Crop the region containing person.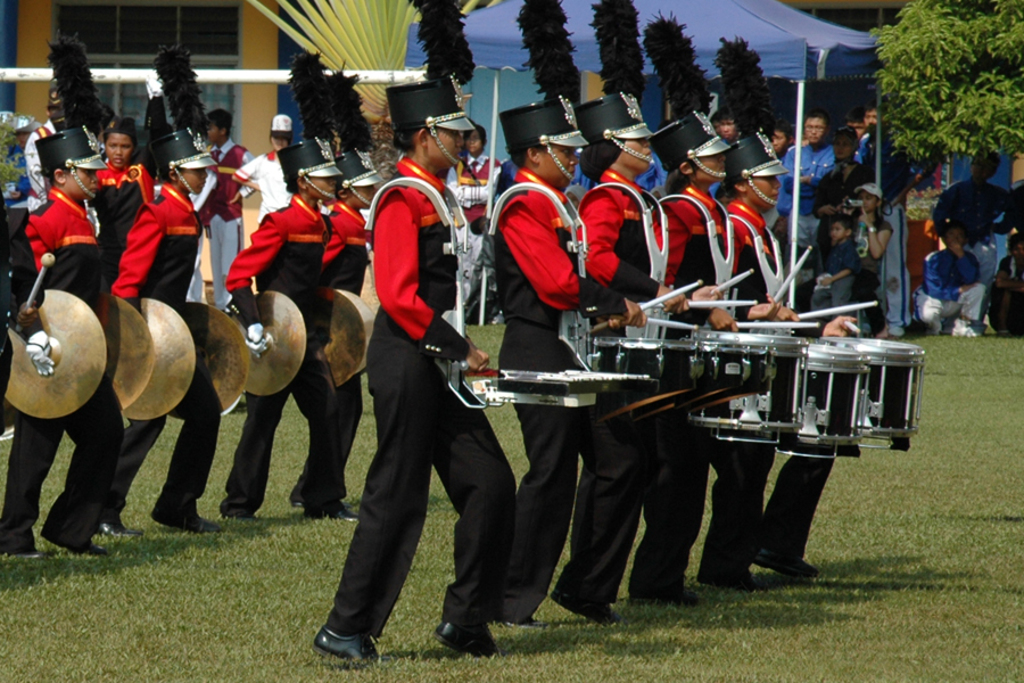
Crop region: crop(226, 130, 362, 520).
